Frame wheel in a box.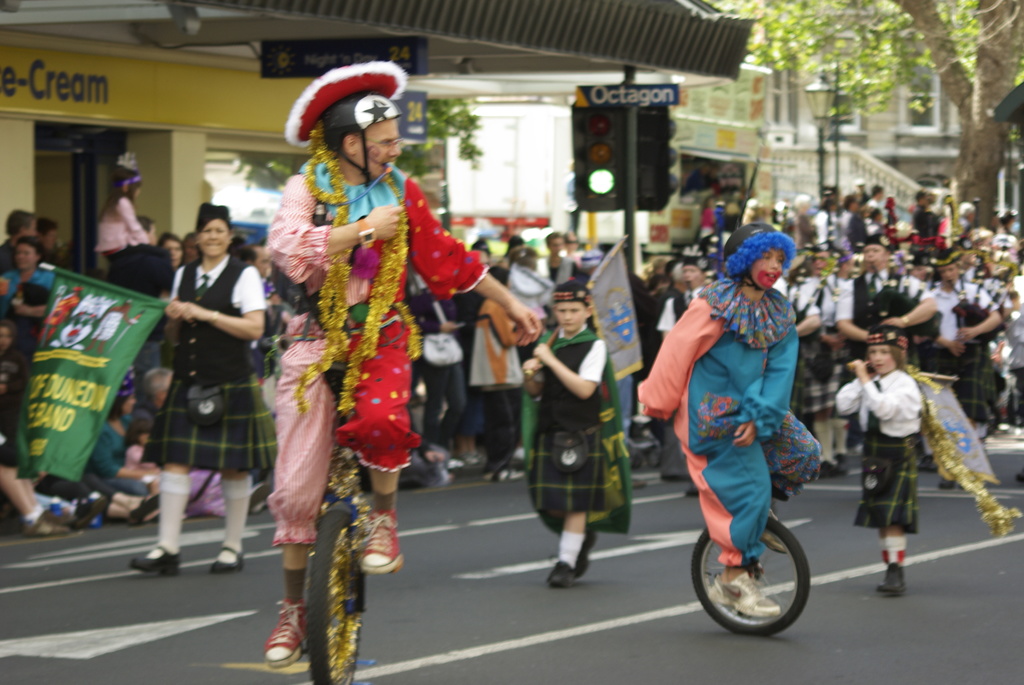
box(687, 508, 815, 637).
